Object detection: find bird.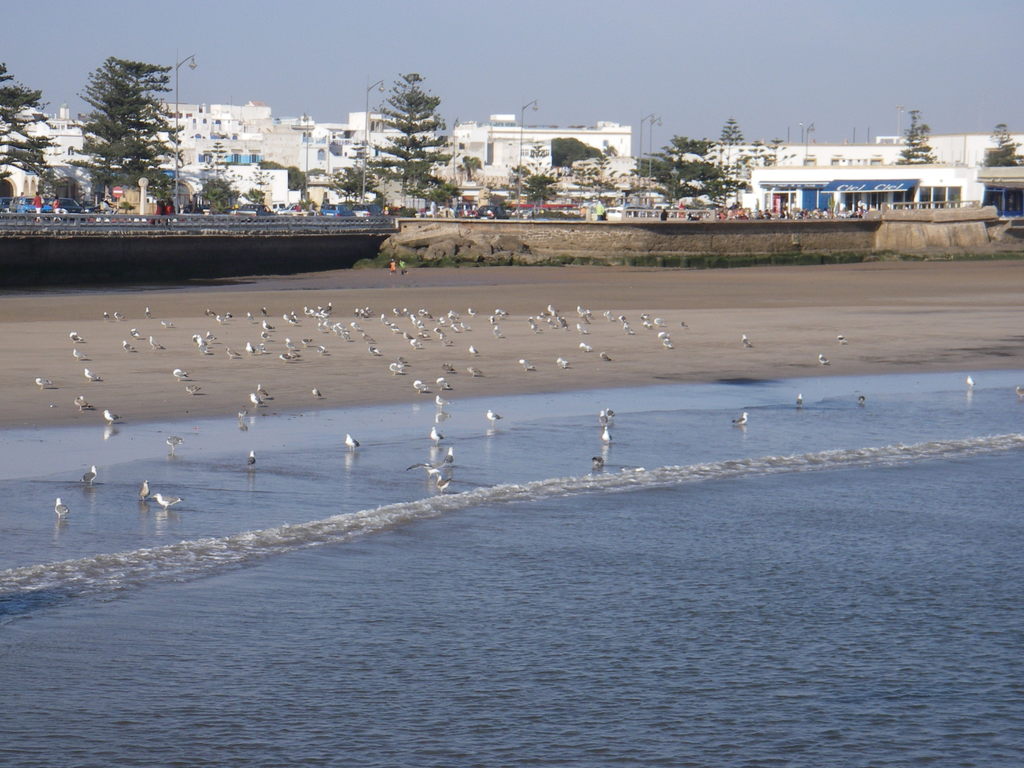
x1=402 y1=310 x2=410 y2=320.
